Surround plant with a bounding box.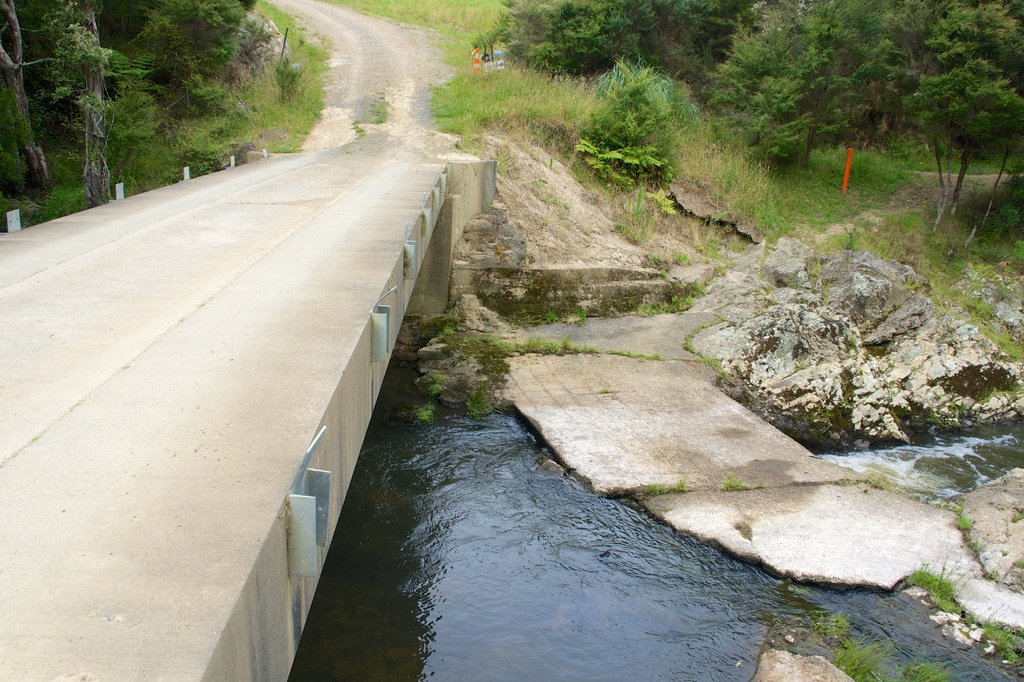
x1=980 y1=629 x2=1023 y2=672.
